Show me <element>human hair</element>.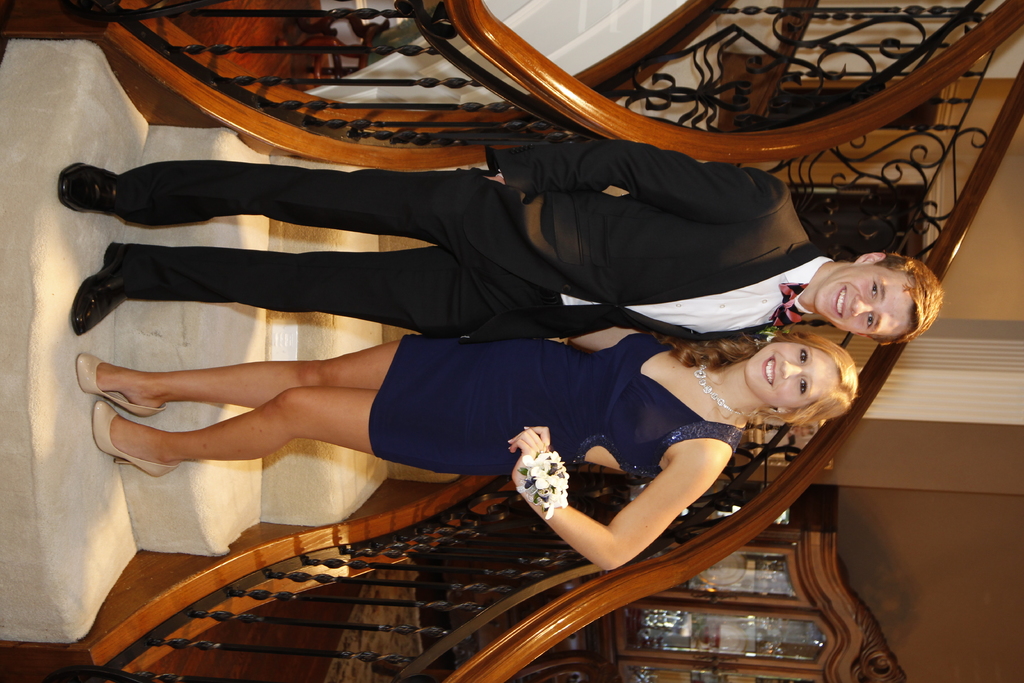
<element>human hair</element> is here: locate(645, 327, 858, 433).
